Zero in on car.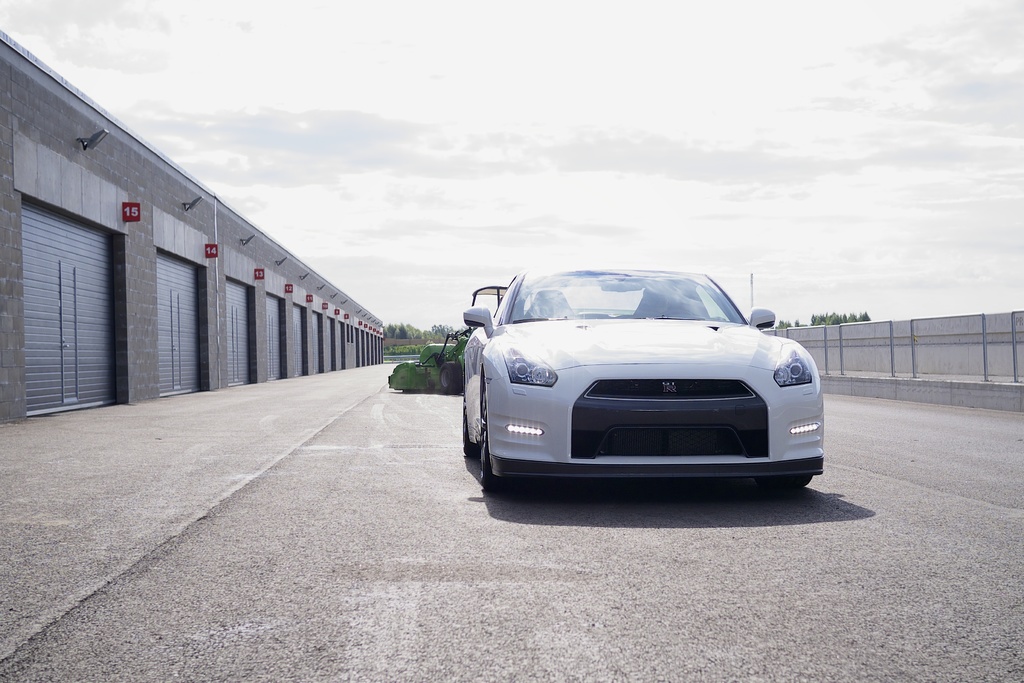
Zeroed in: crop(444, 258, 845, 507).
